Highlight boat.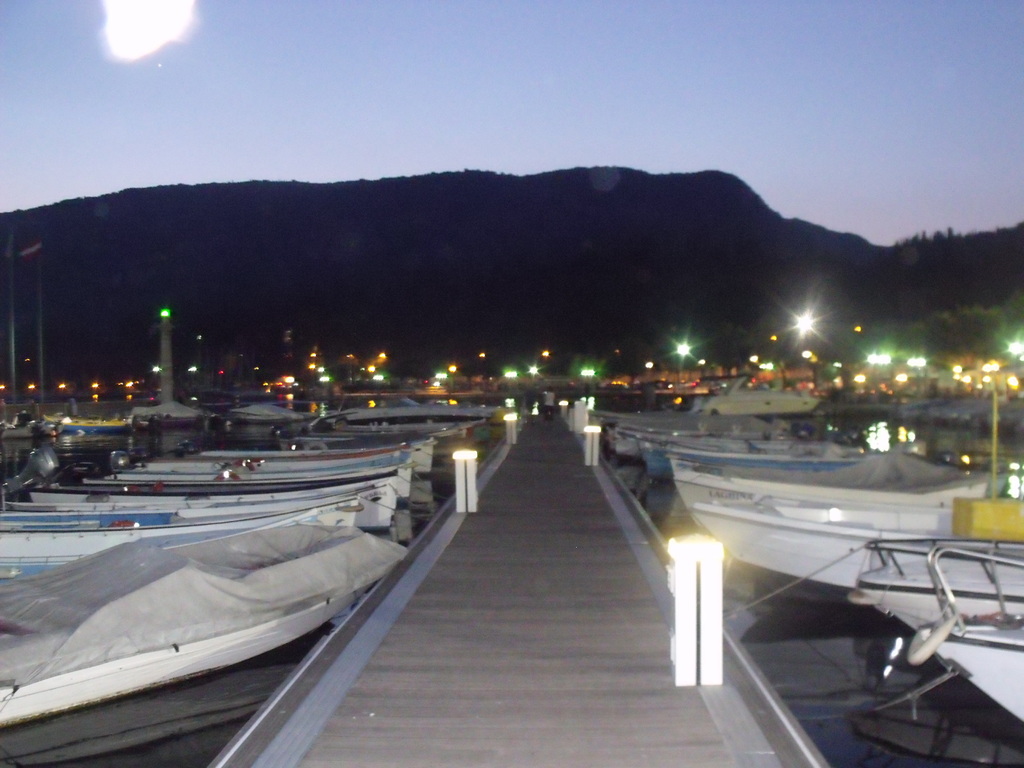
Highlighted region: 596, 383, 805, 438.
